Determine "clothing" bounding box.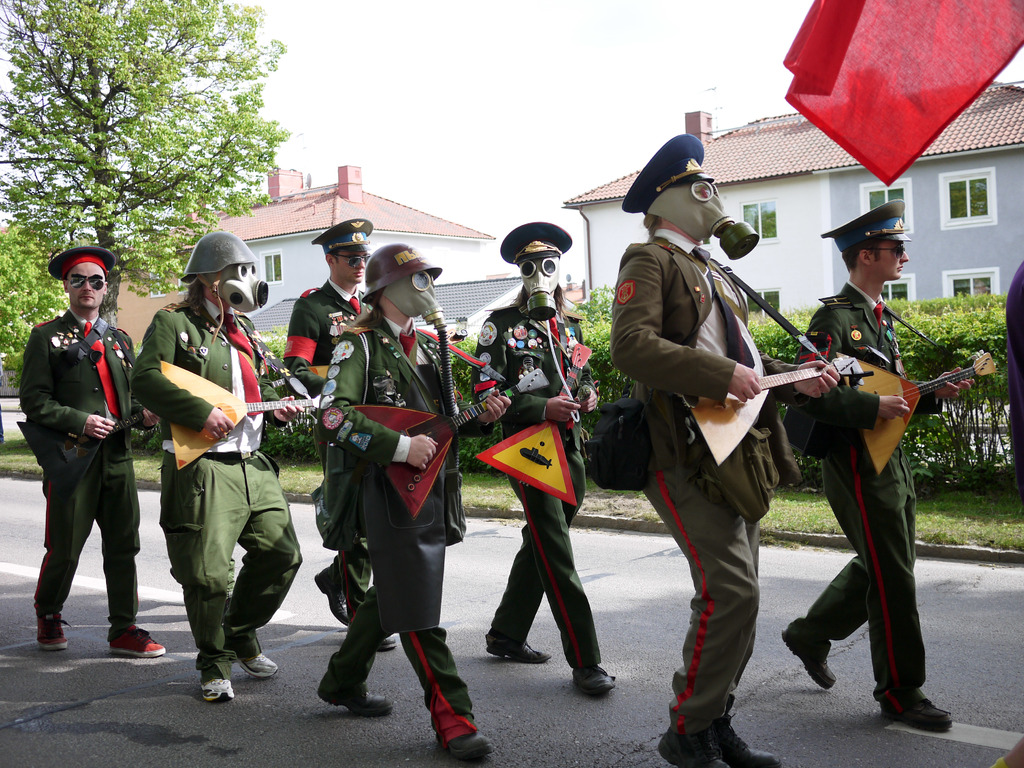
Determined: left=805, top=300, right=929, bottom=695.
